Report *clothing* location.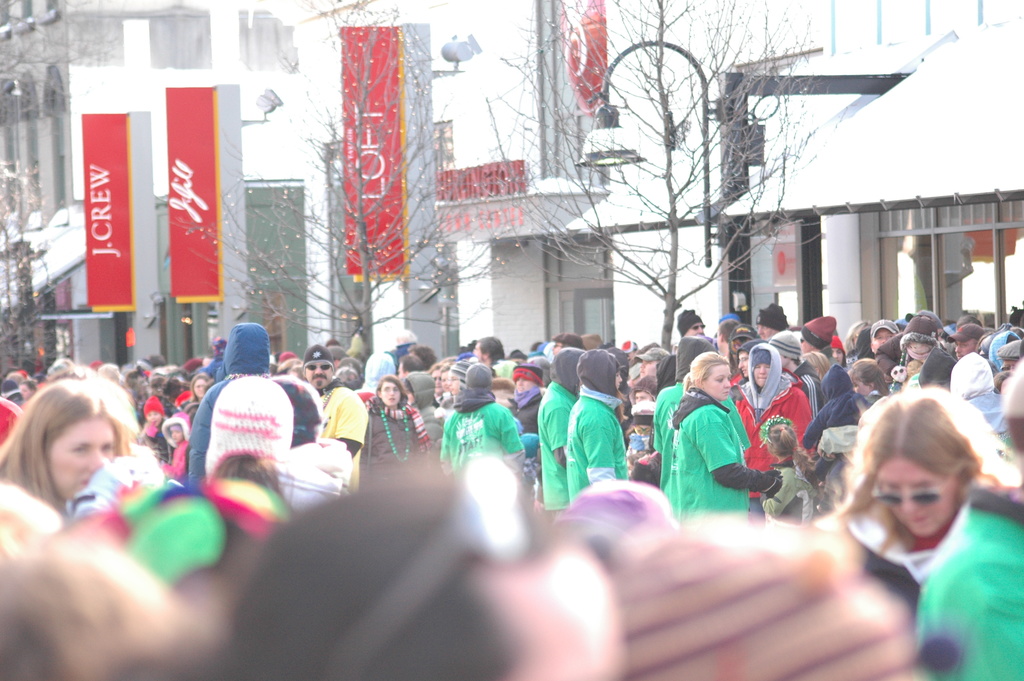
Report: (319,375,365,487).
